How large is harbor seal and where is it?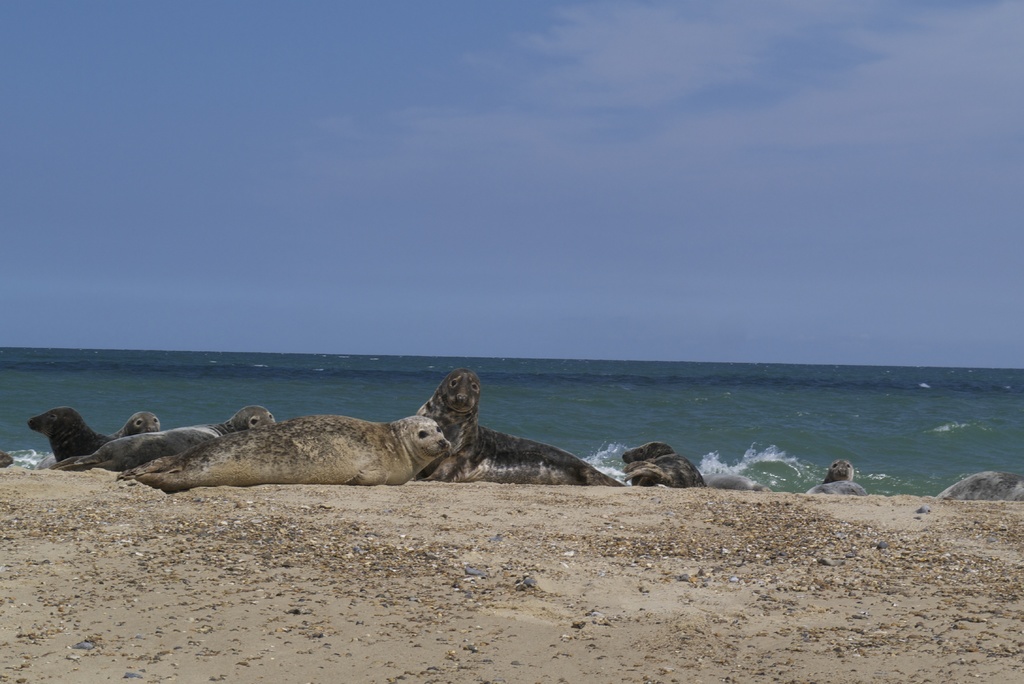
Bounding box: (left=28, top=403, right=116, bottom=460).
